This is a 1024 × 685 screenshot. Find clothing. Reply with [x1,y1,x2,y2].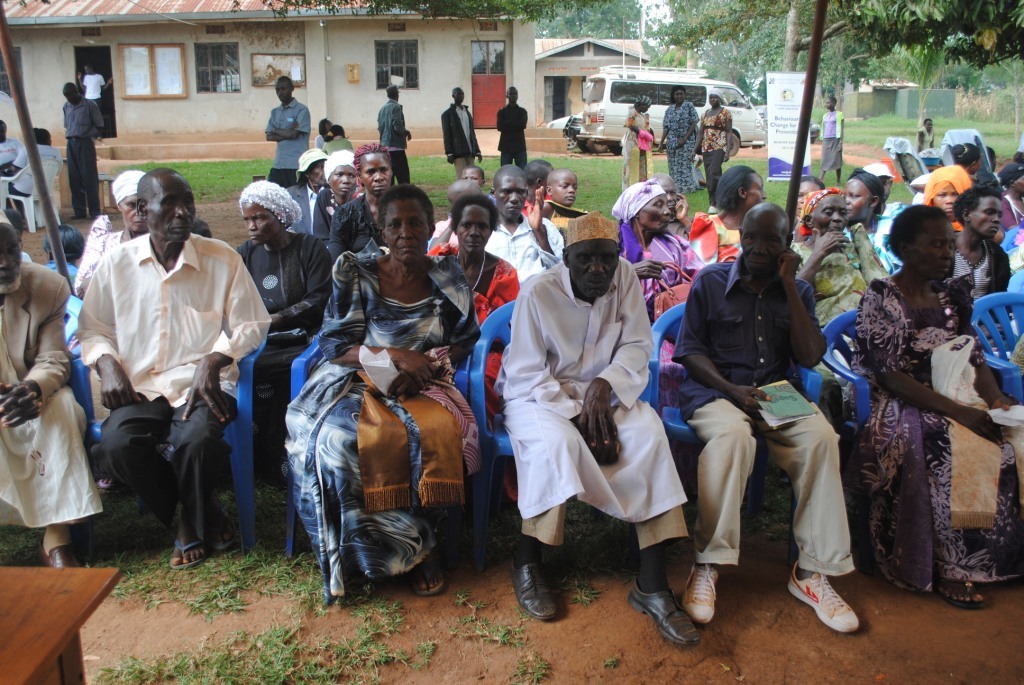
[798,239,884,332].
